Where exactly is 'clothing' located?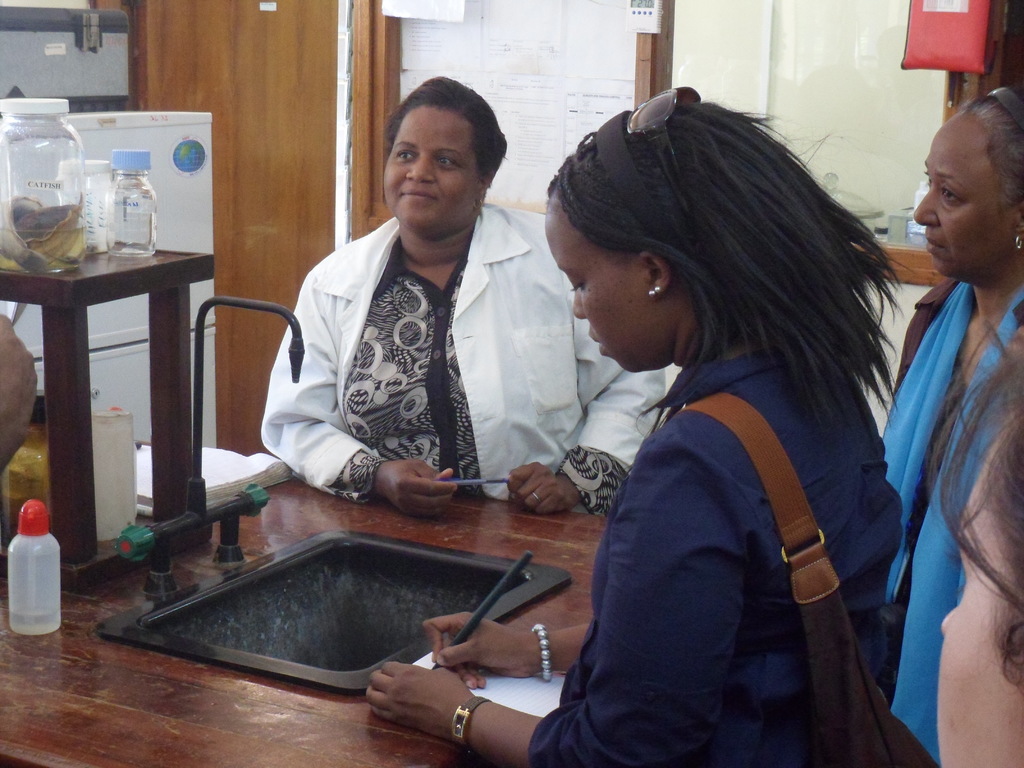
Its bounding box is bbox(883, 273, 1023, 762).
